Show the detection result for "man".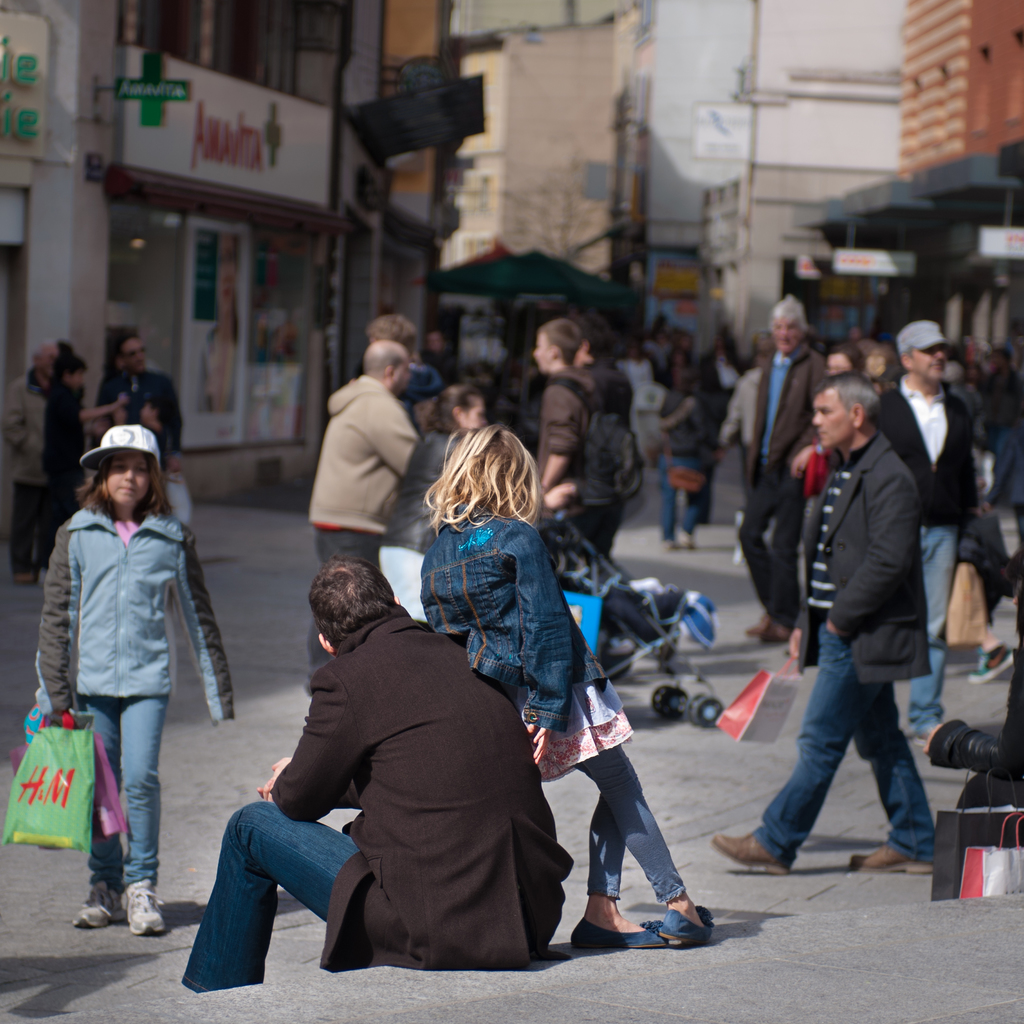
box(89, 326, 185, 481).
